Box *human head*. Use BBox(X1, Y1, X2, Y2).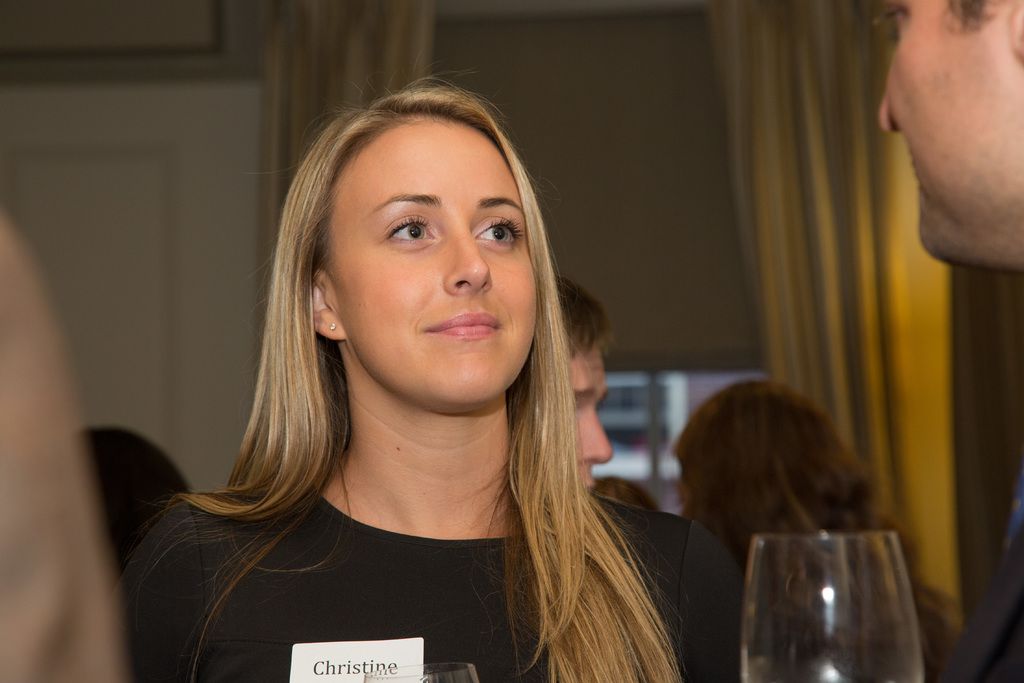
BBox(671, 380, 856, 558).
